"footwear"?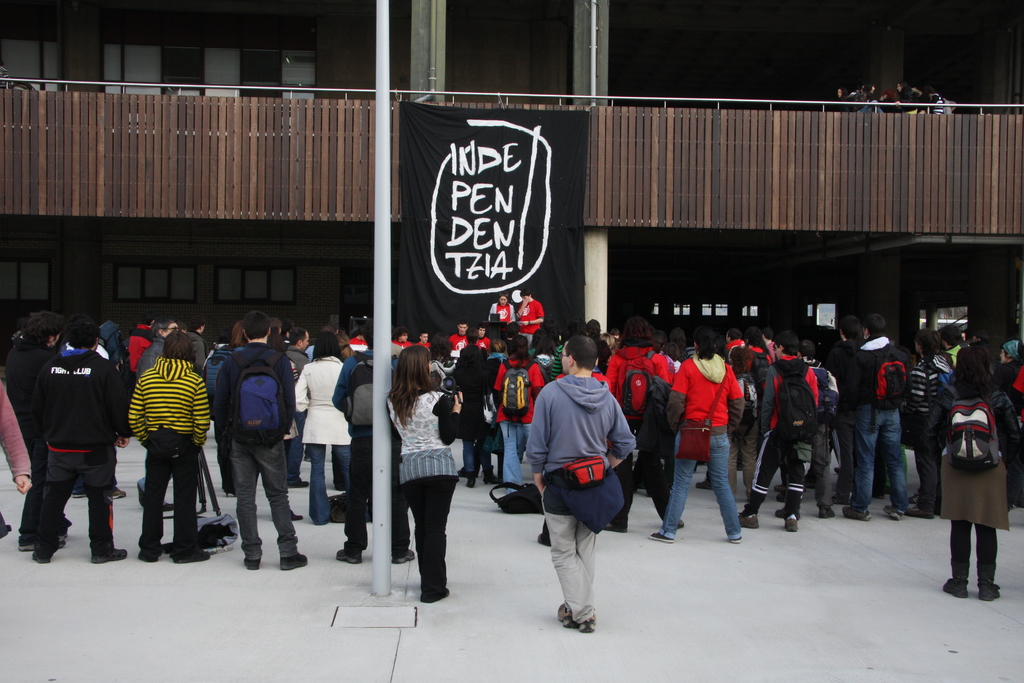
(113,488,126,498)
